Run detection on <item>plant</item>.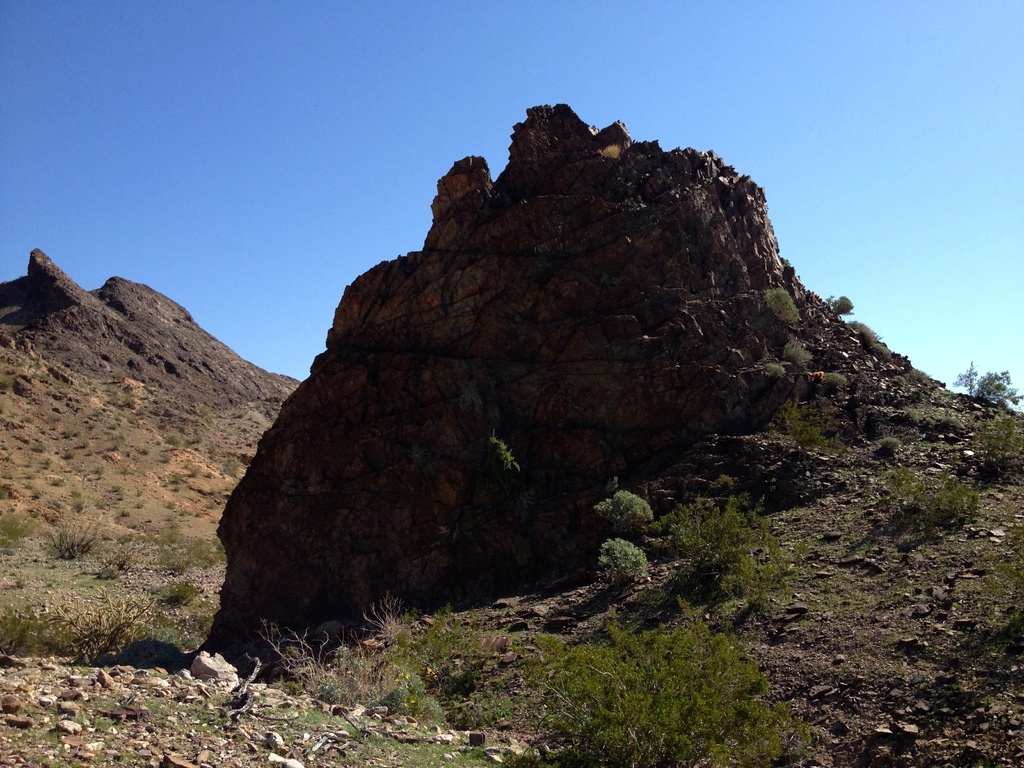
Result: left=847, top=319, right=883, bottom=351.
